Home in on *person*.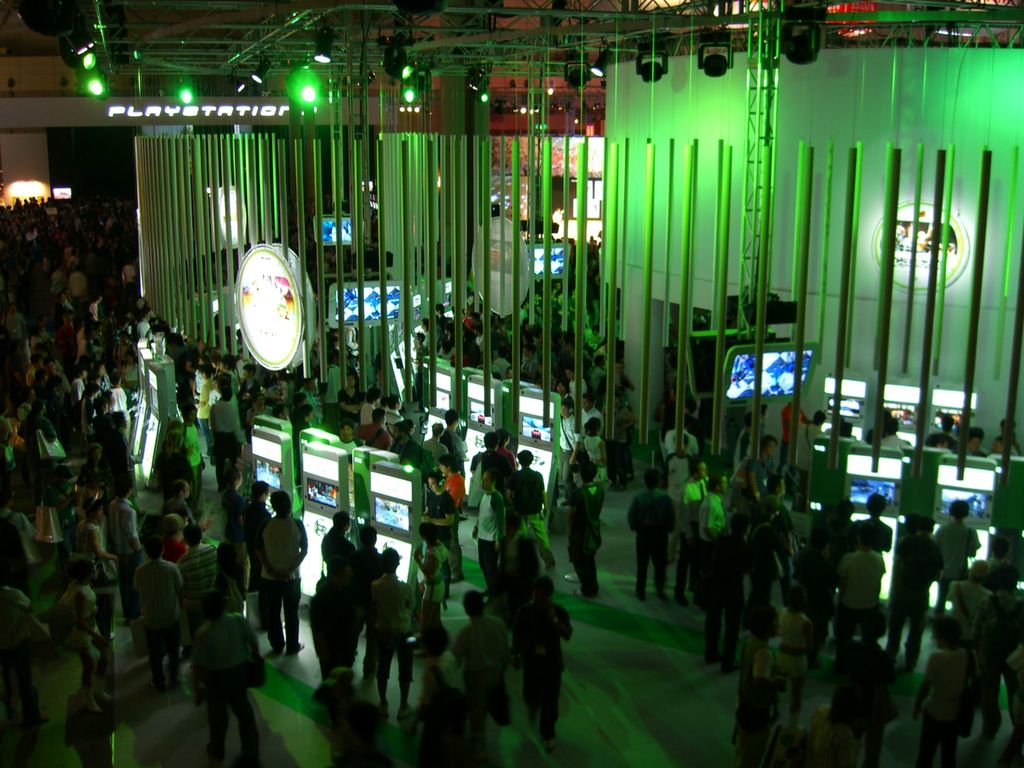
Homed in at (626,465,676,602).
